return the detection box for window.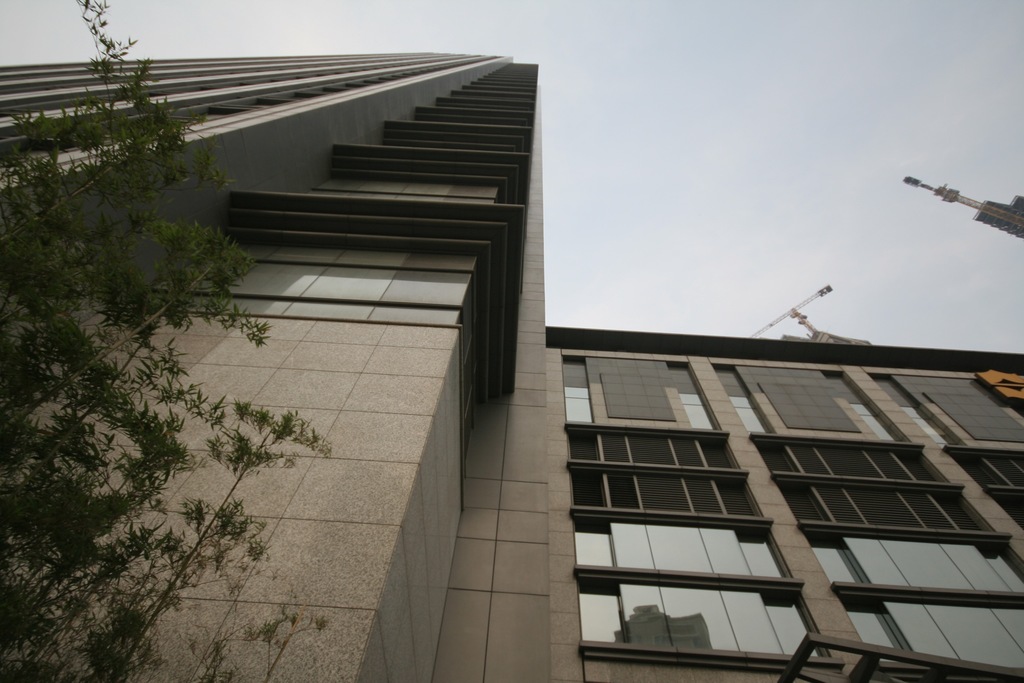
{"left": 712, "top": 361, "right": 771, "bottom": 434}.
